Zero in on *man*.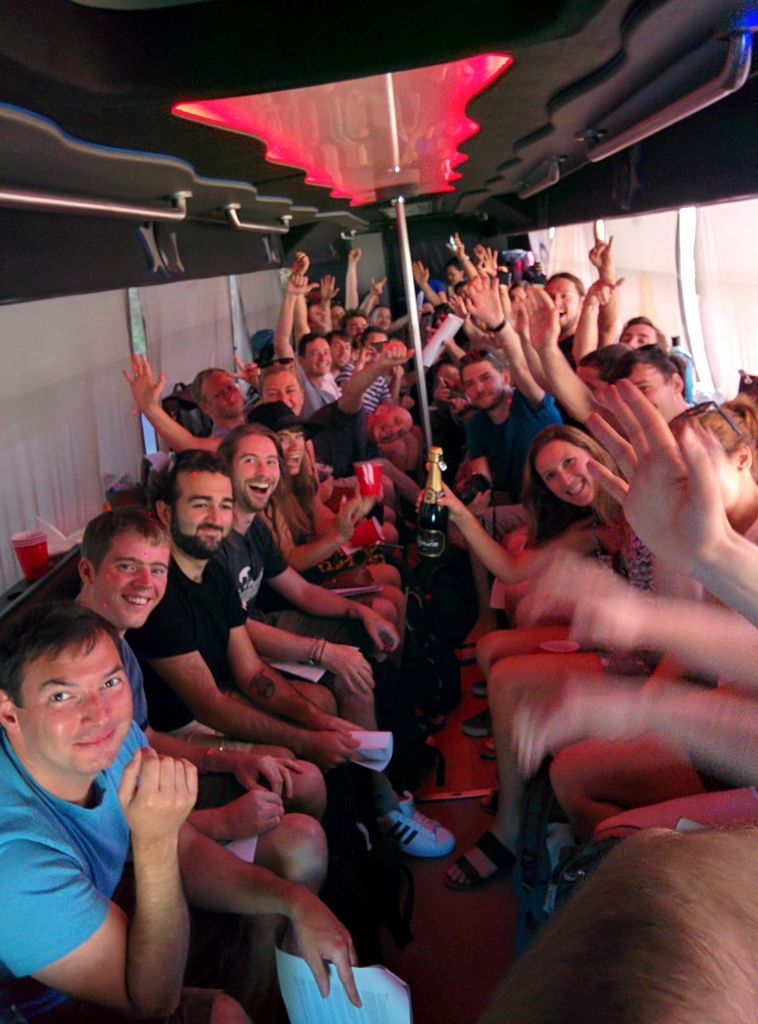
Zeroed in: bbox=[357, 323, 405, 421].
